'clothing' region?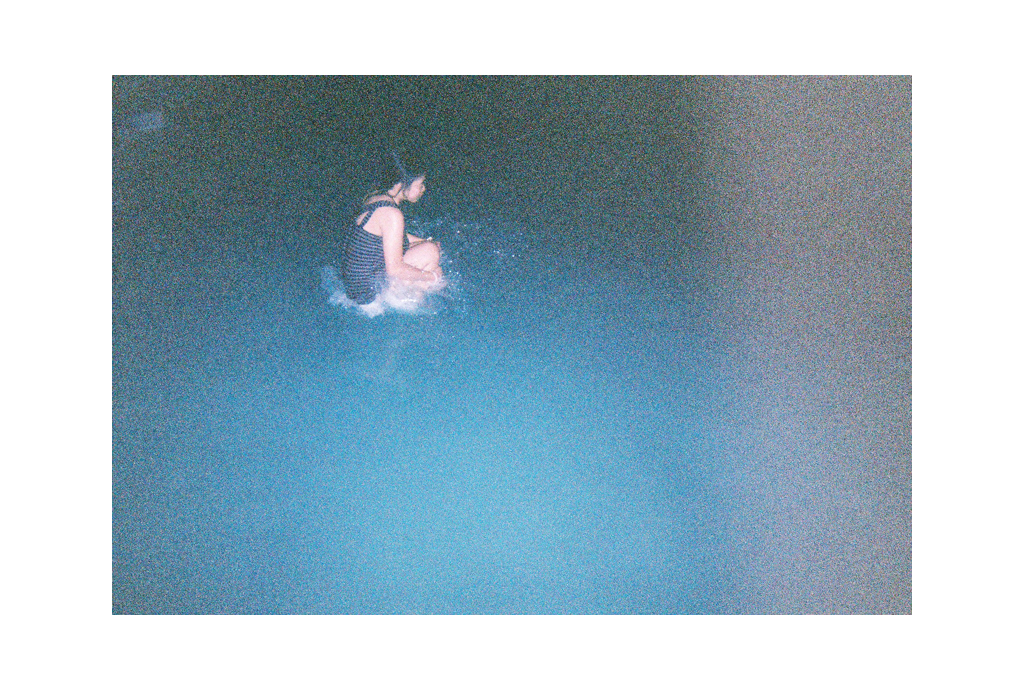
336:187:419:332
